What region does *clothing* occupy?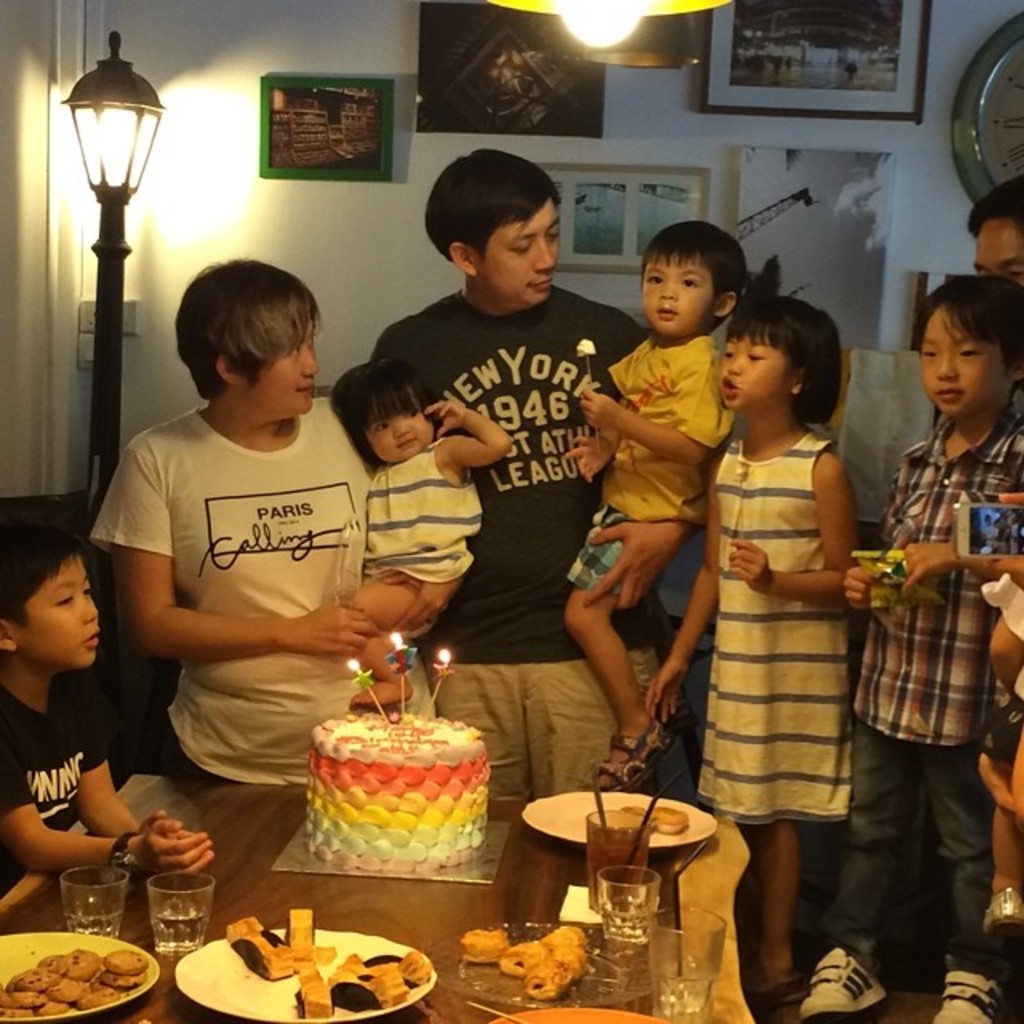
88/387/418/779.
